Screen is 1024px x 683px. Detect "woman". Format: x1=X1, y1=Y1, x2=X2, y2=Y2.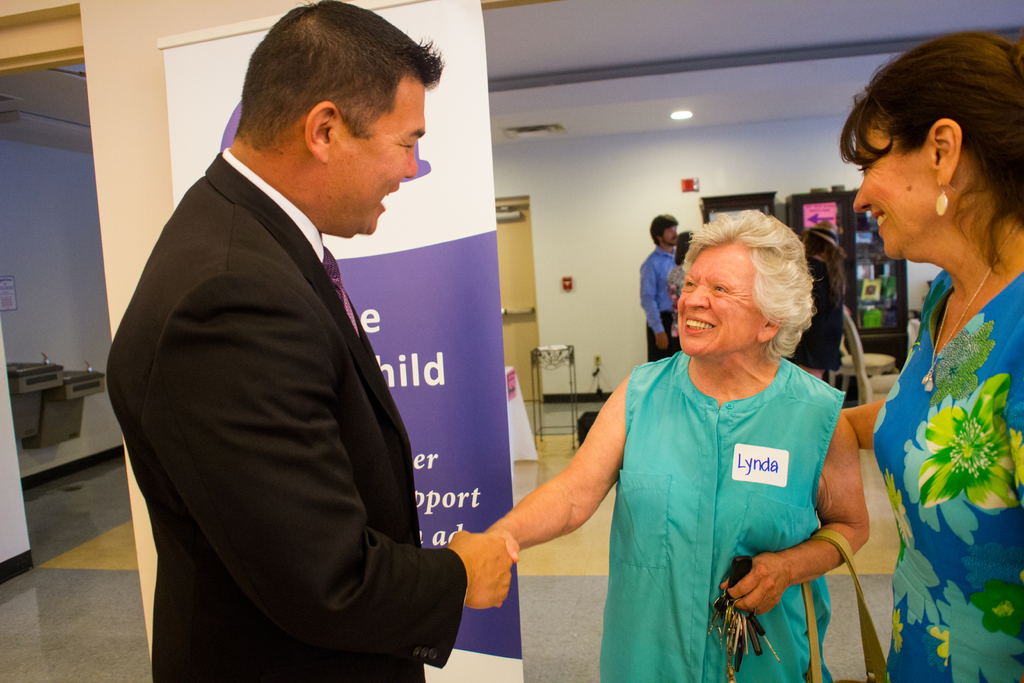
x1=479, y1=206, x2=870, y2=682.
